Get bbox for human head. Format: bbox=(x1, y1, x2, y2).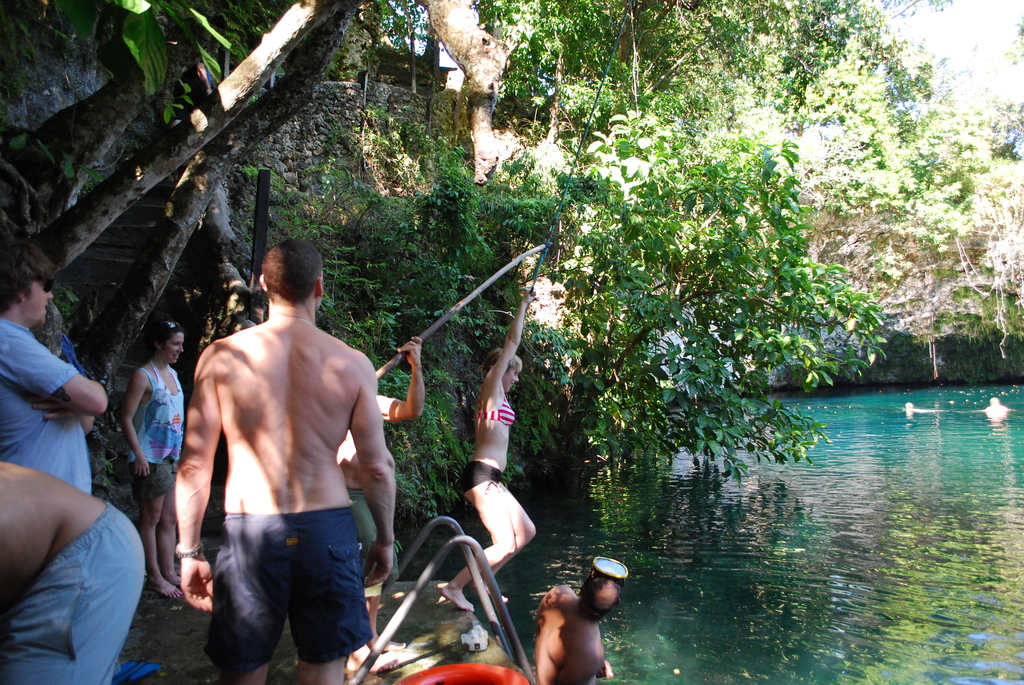
bbox=(148, 322, 184, 363).
